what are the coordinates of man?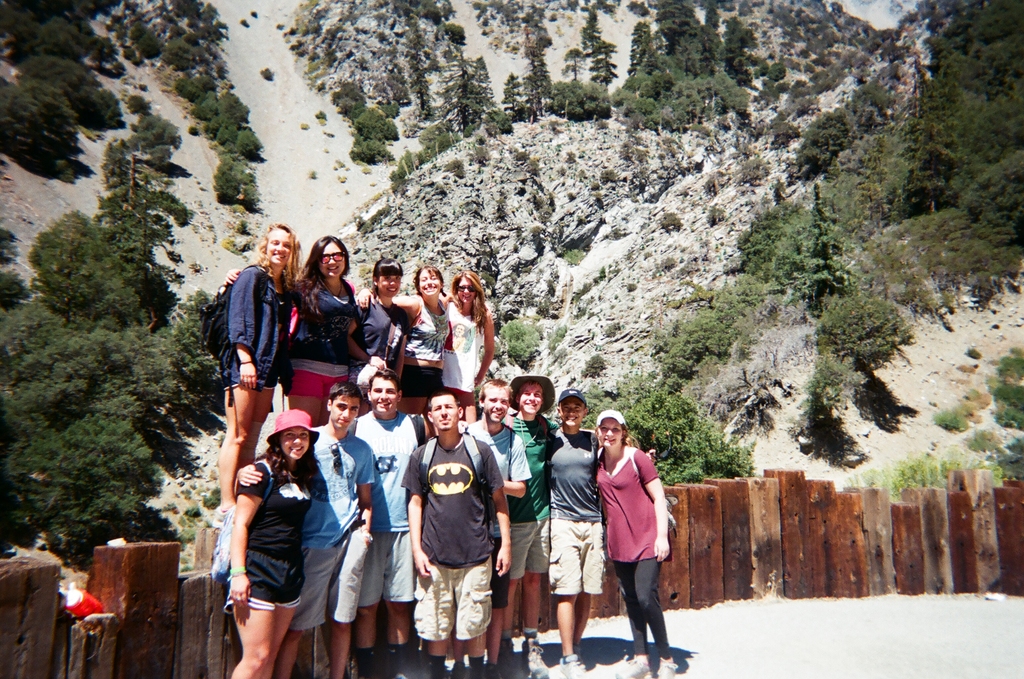
locate(394, 381, 524, 678).
